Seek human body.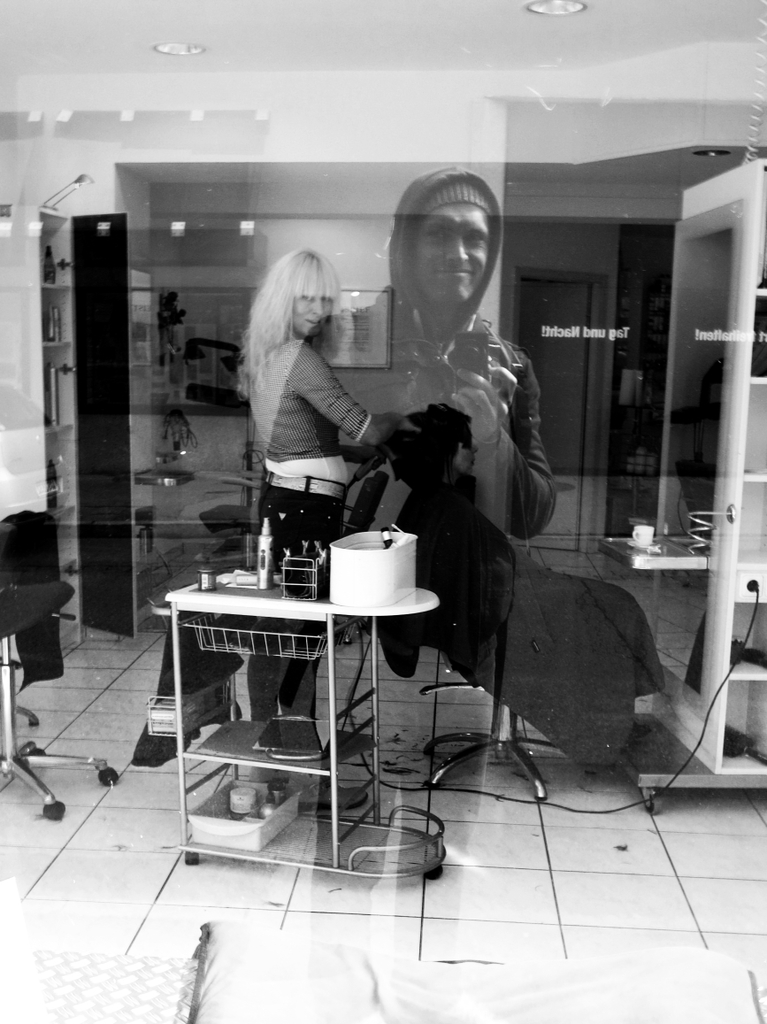
box=[242, 249, 415, 720].
